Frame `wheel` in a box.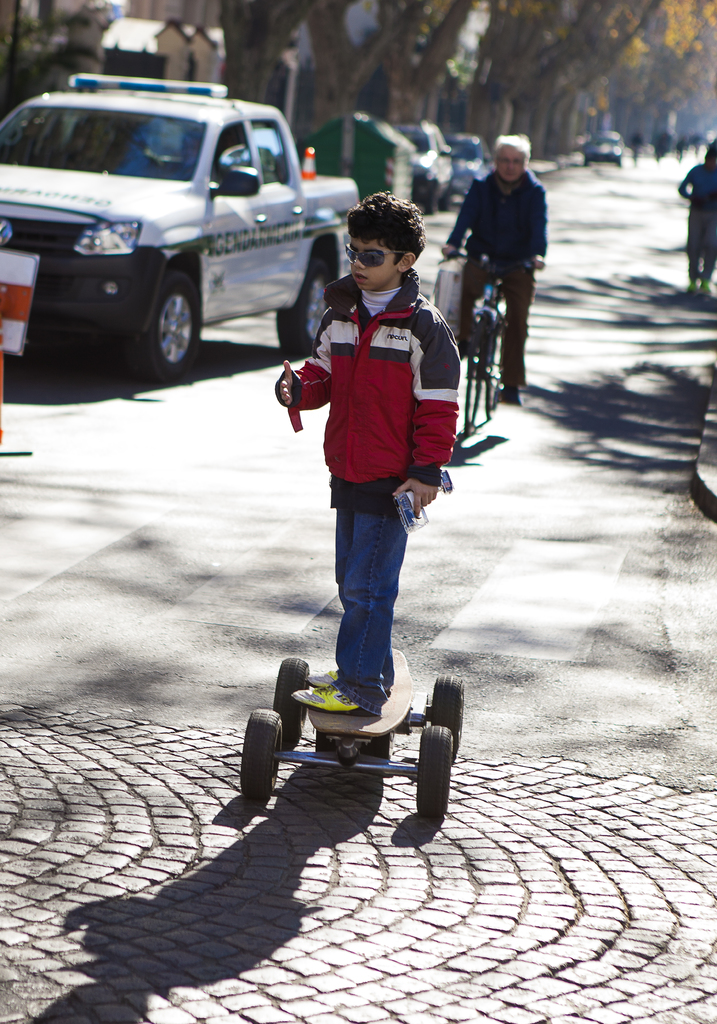
locate(274, 655, 307, 750).
